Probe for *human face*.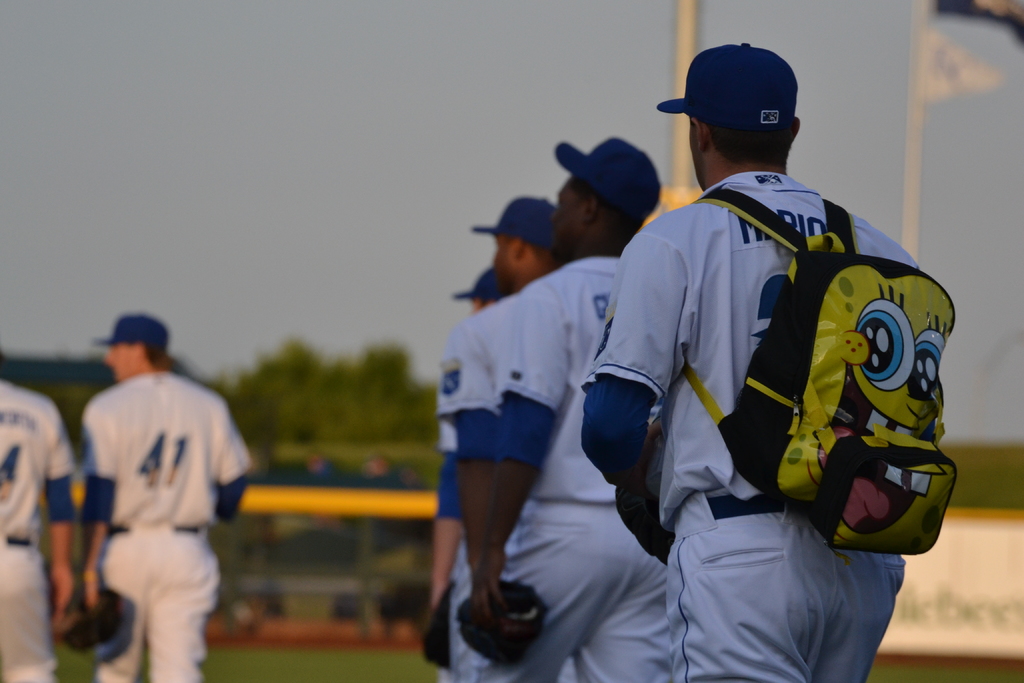
Probe result: 106, 343, 138, 378.
